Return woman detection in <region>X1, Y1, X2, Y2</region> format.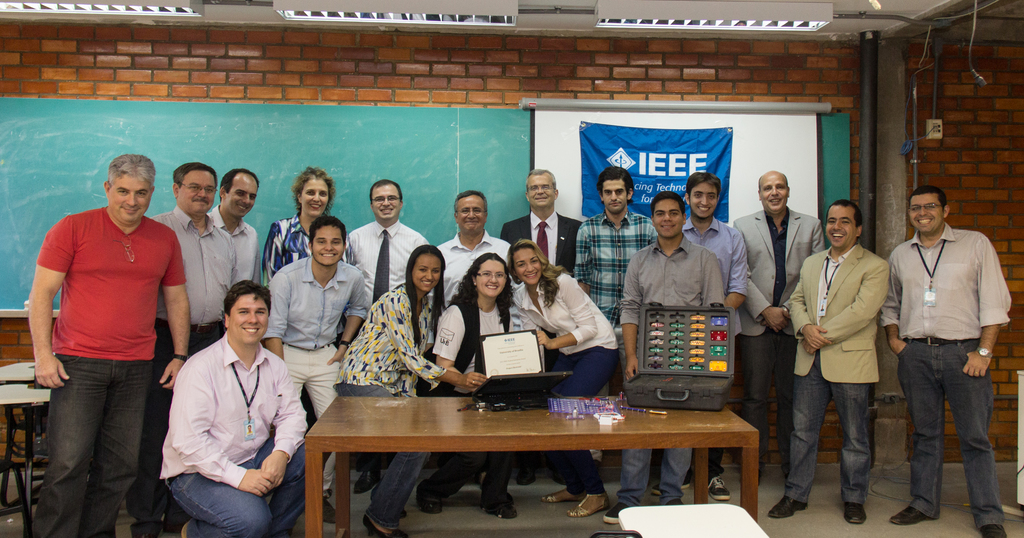
<region>417, 254, 518, 518</region>.
